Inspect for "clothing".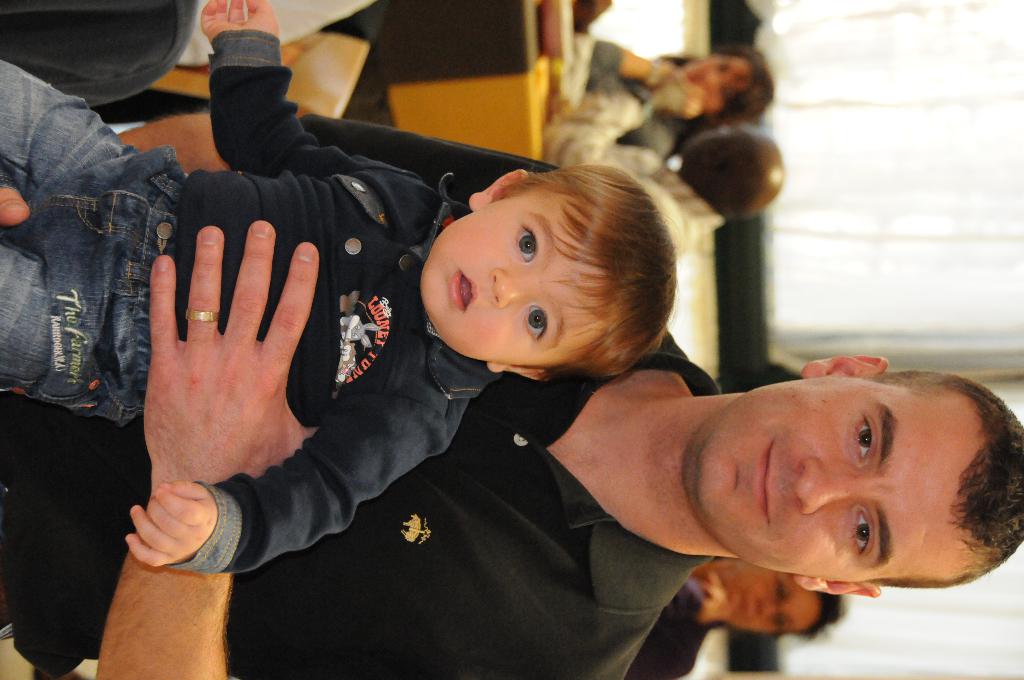
Inspection: <box>0,56,497,584</box>.
